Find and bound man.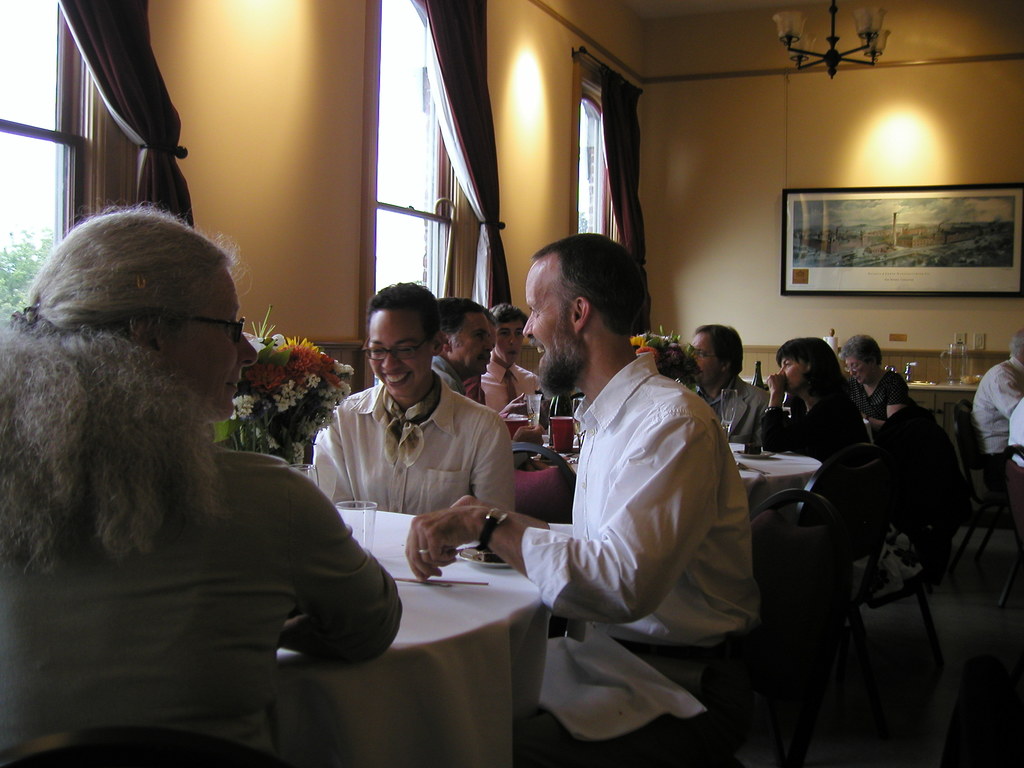
Bound: x1=479 y1=221 x2=760 y2=747.
